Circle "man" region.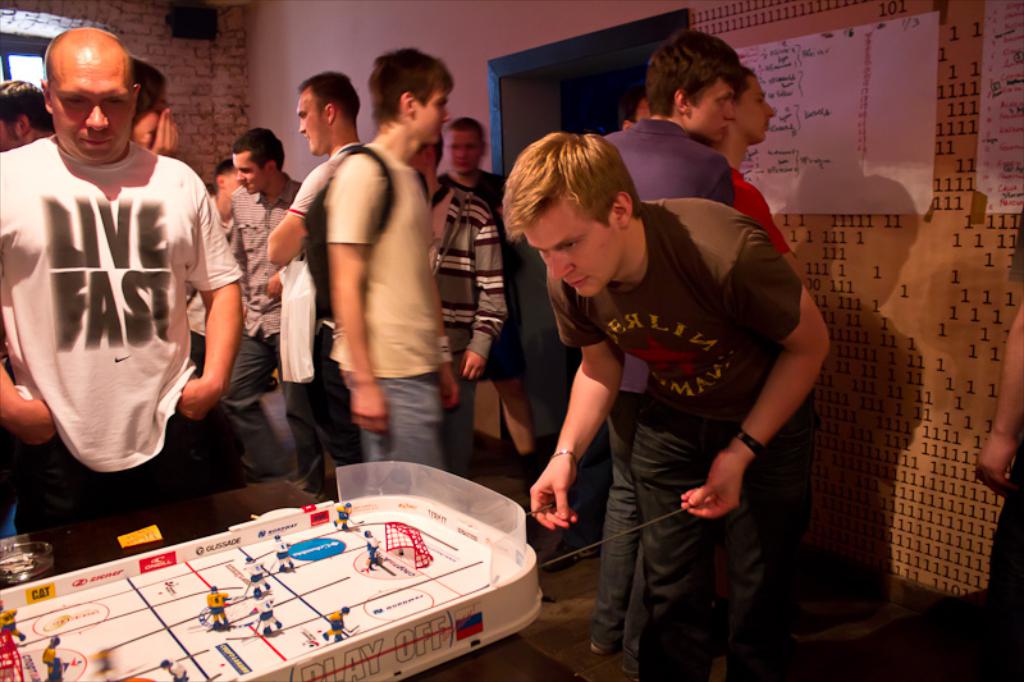
Region: locate(10, 29, 242, 541).
